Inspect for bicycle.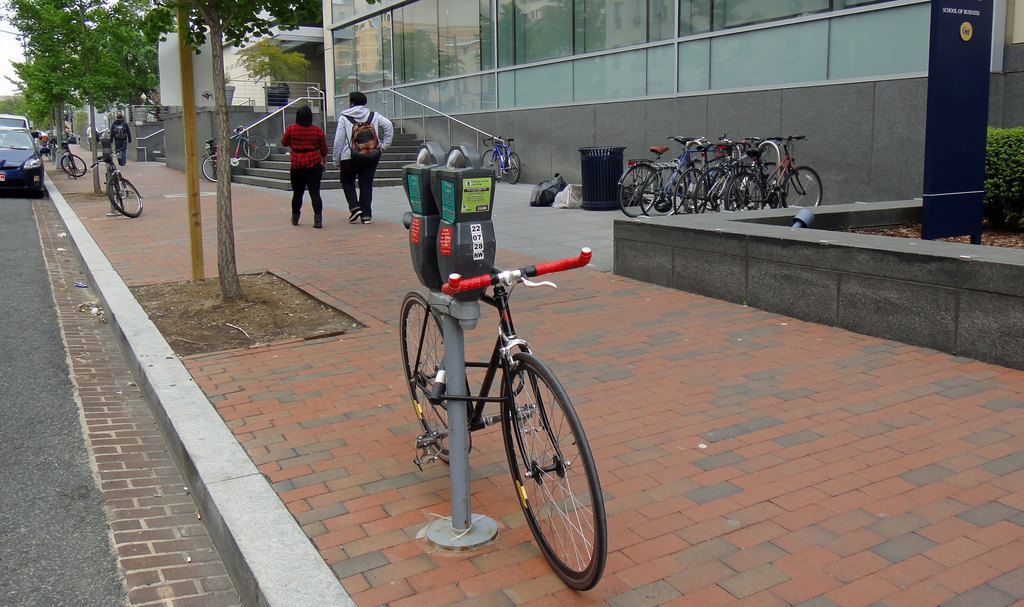
Inspection: l=673, t=137, r=748, b=212.
